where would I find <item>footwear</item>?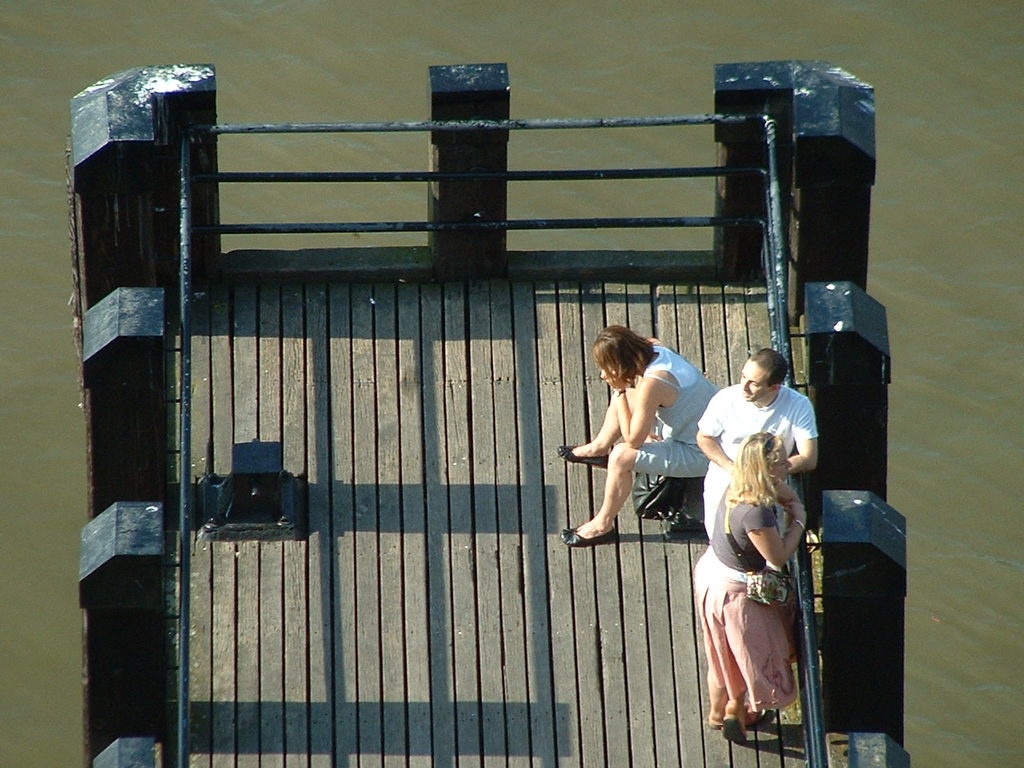
At (x1=556, y1=446, x2=606, y2=466).
